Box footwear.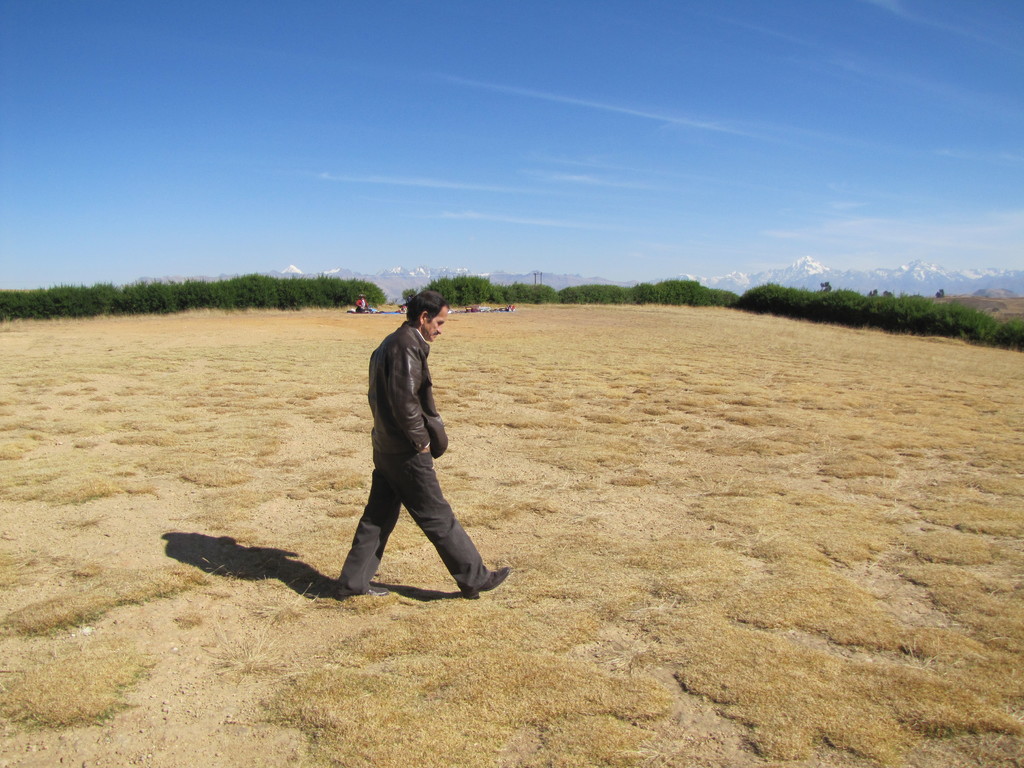
select_region(468, 568, 511, 598).
